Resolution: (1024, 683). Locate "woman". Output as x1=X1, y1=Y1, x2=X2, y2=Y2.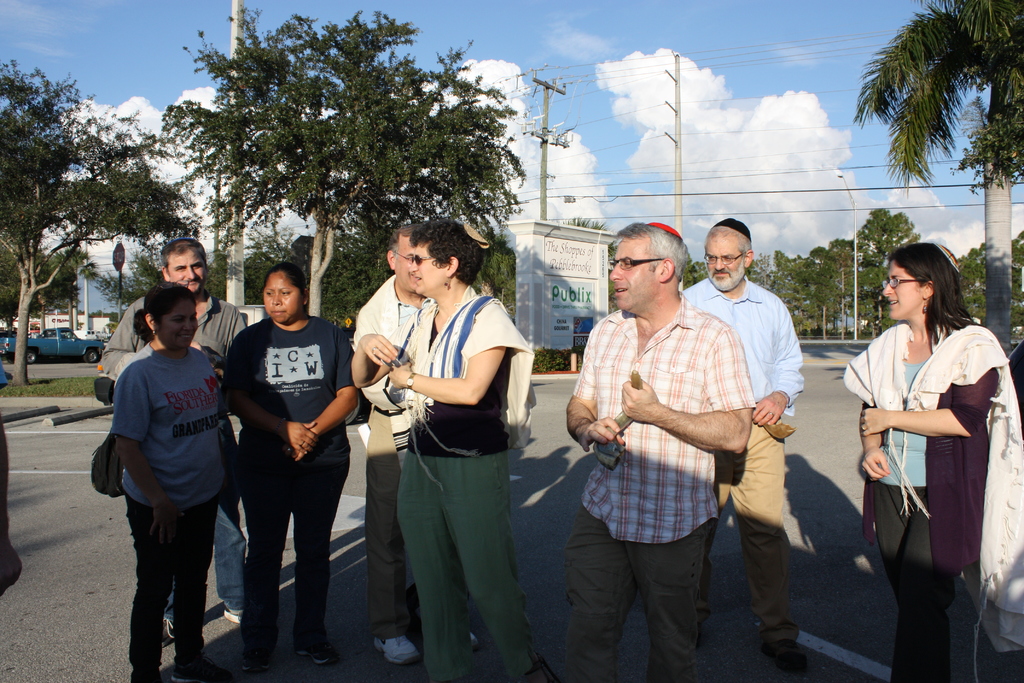
x1=110, y1=278, x2=246, y2=682.
